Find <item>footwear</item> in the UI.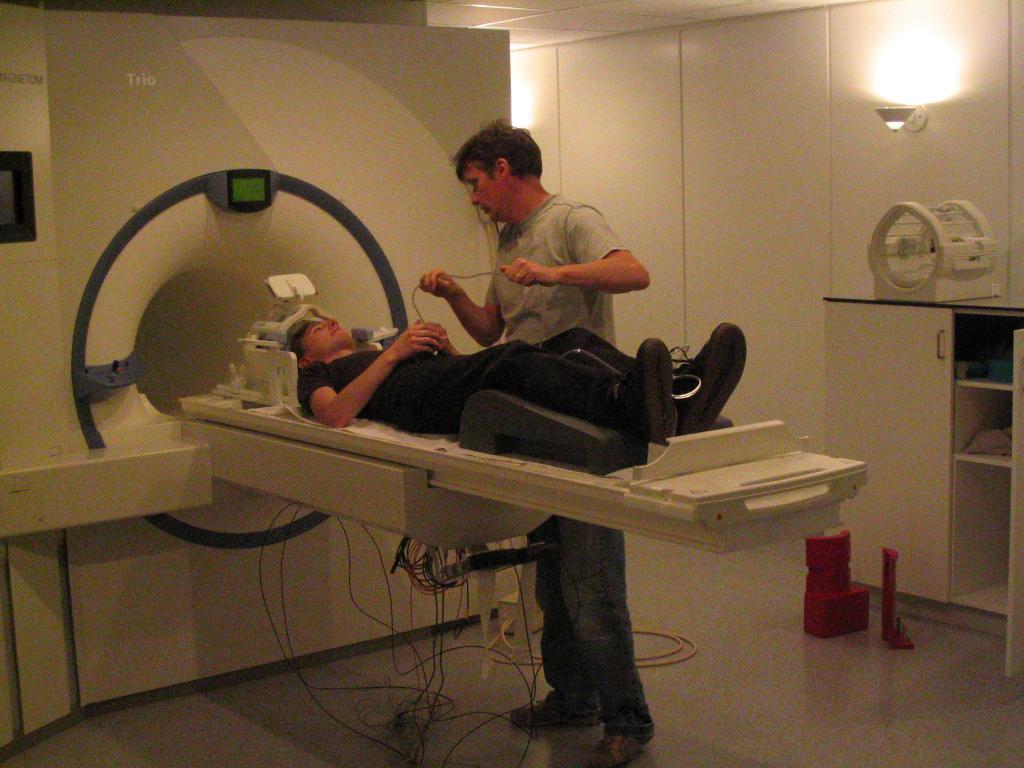
UI element at x1=588 y1=728 x2=653 y2=767.
